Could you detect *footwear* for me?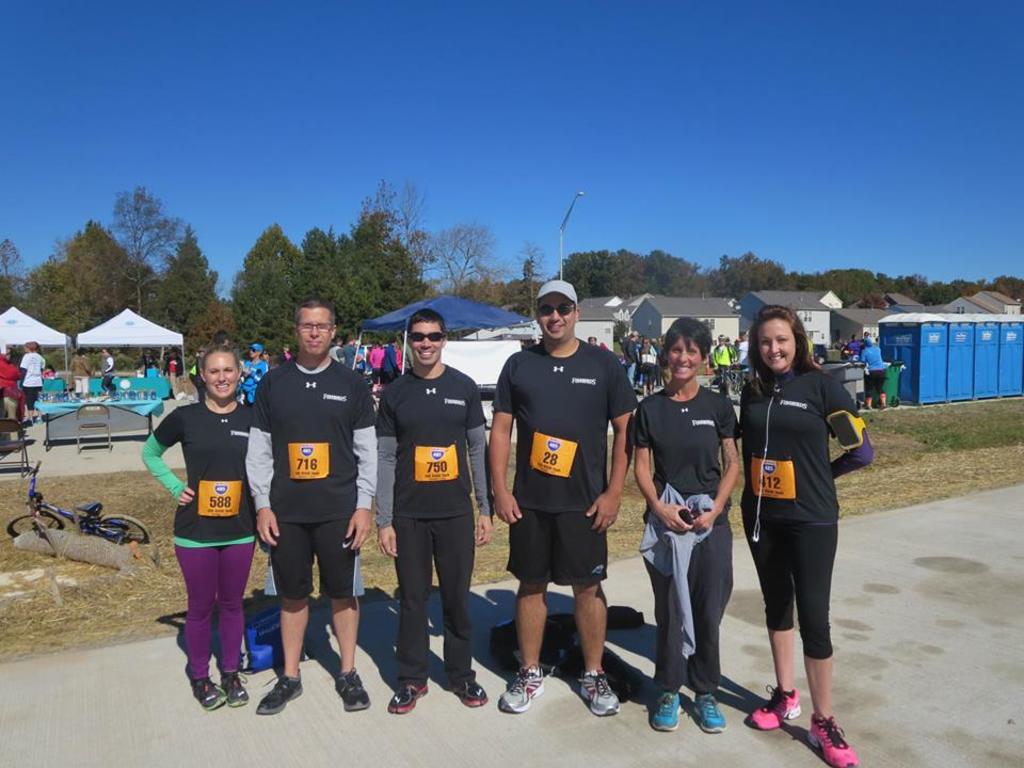
Detection result: bbox(220, 666, 247, 707).
